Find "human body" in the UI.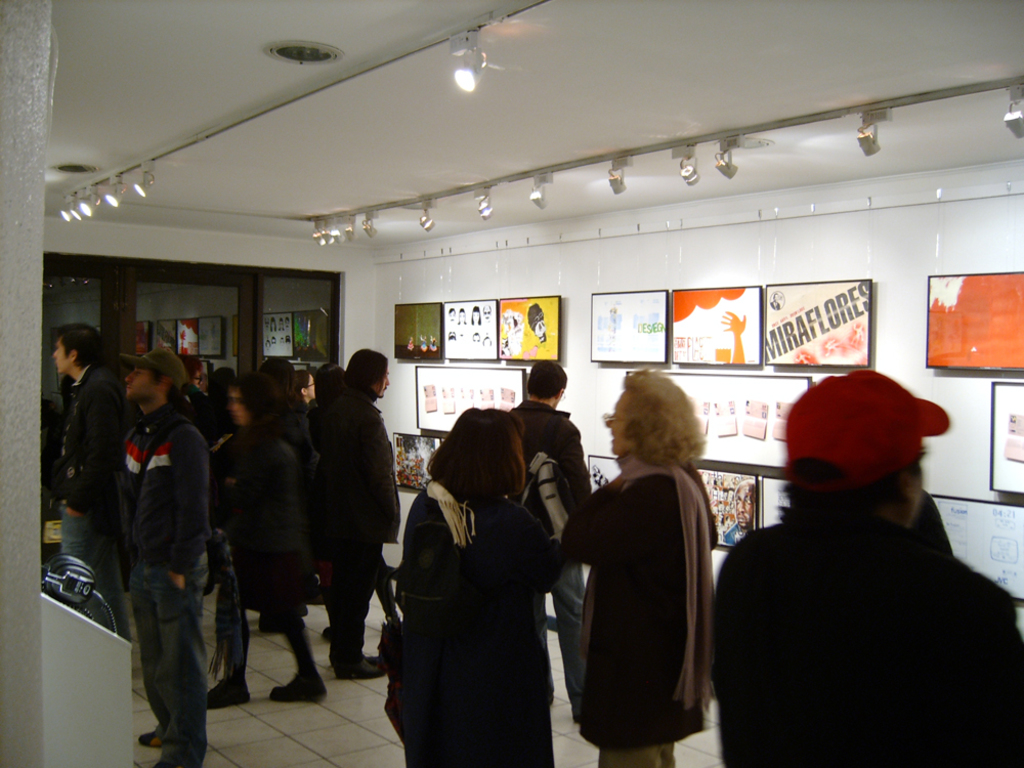
UI element at (373, 404, 568, 767).
